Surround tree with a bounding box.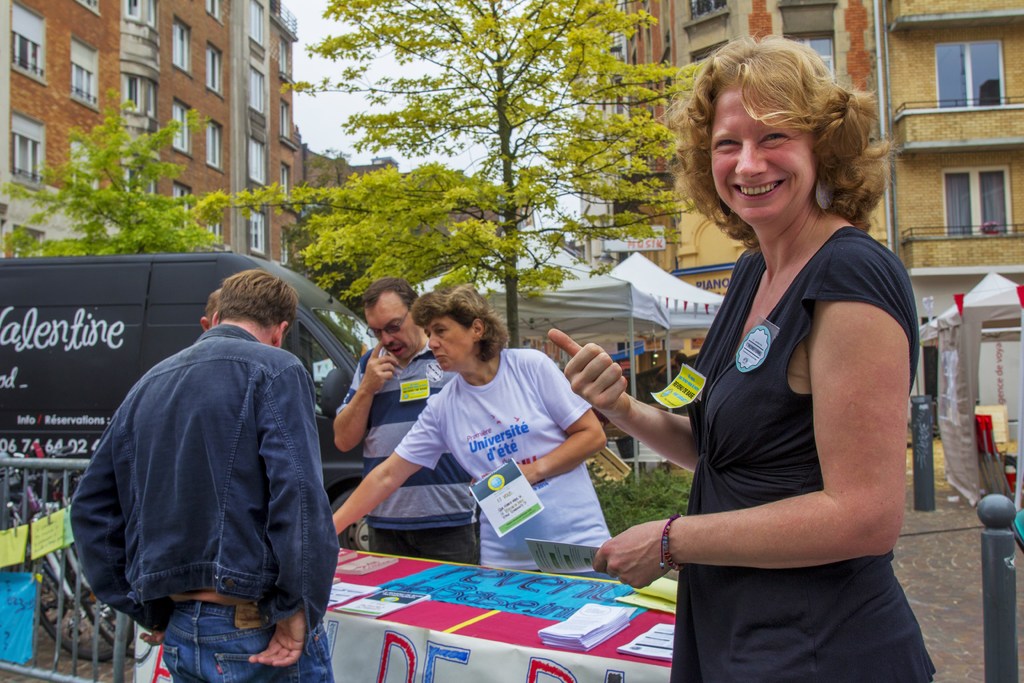
(left=0, top=83, right=249, bottom=259).
